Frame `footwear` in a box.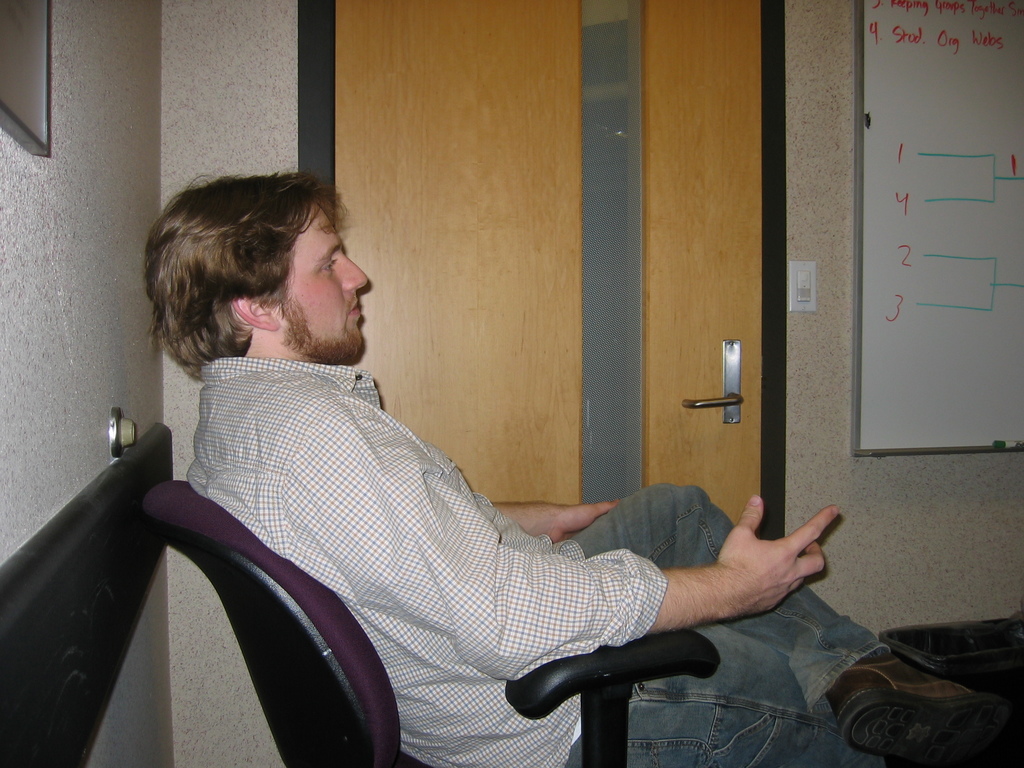
{"x1": 833, "y1": 630, "x2": 999, "y2": 755}.
